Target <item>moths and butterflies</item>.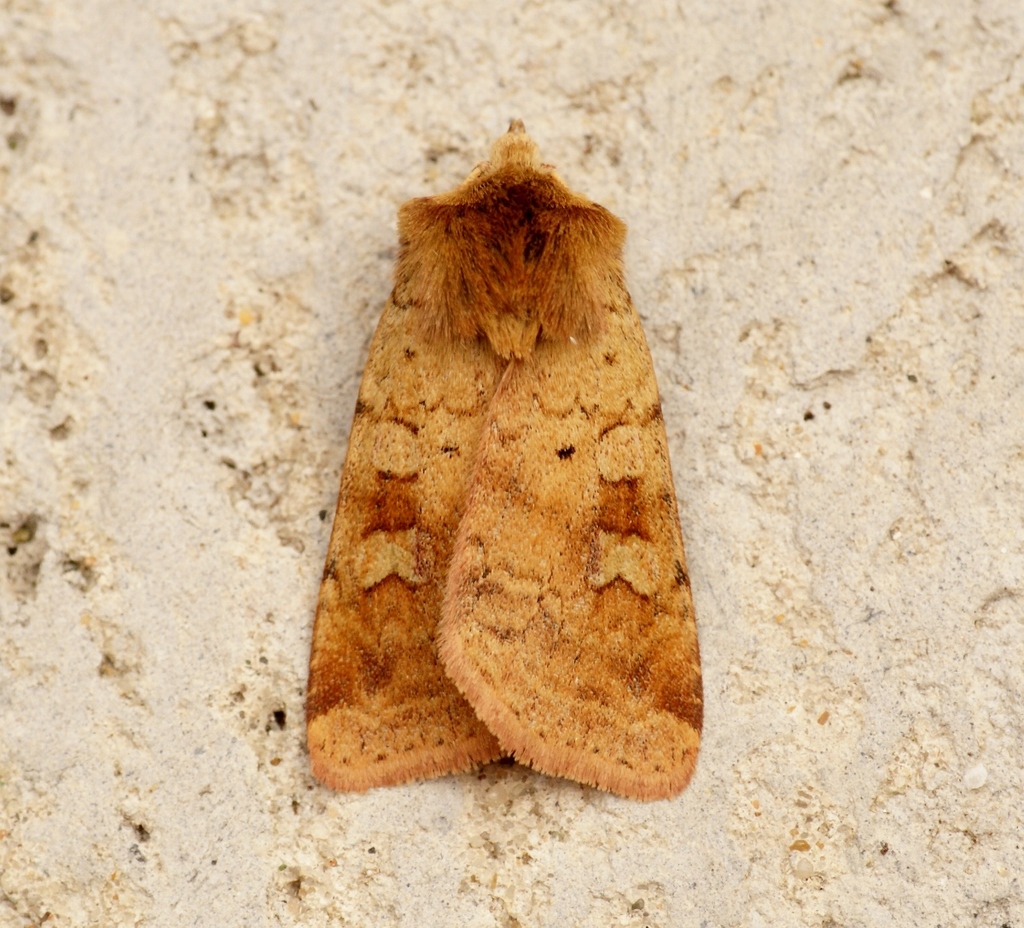
Target region: [300,118,711,792].
